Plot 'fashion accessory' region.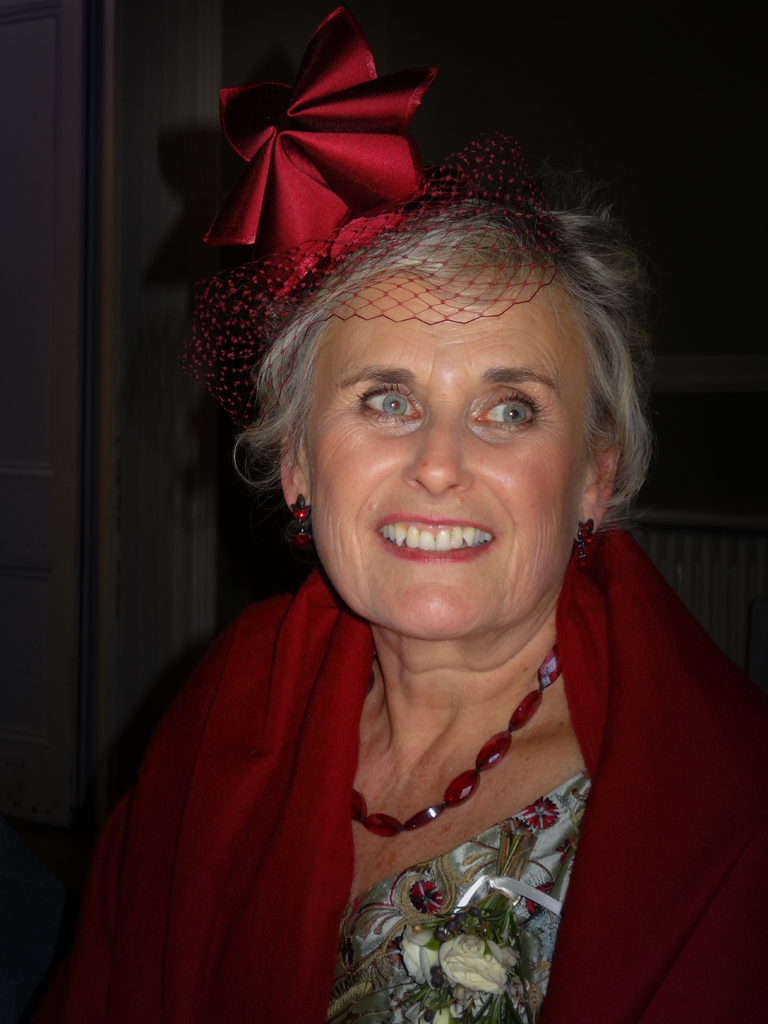
Plotted at pyautogui.locateOnScreen(570, 510, 596, 563).
